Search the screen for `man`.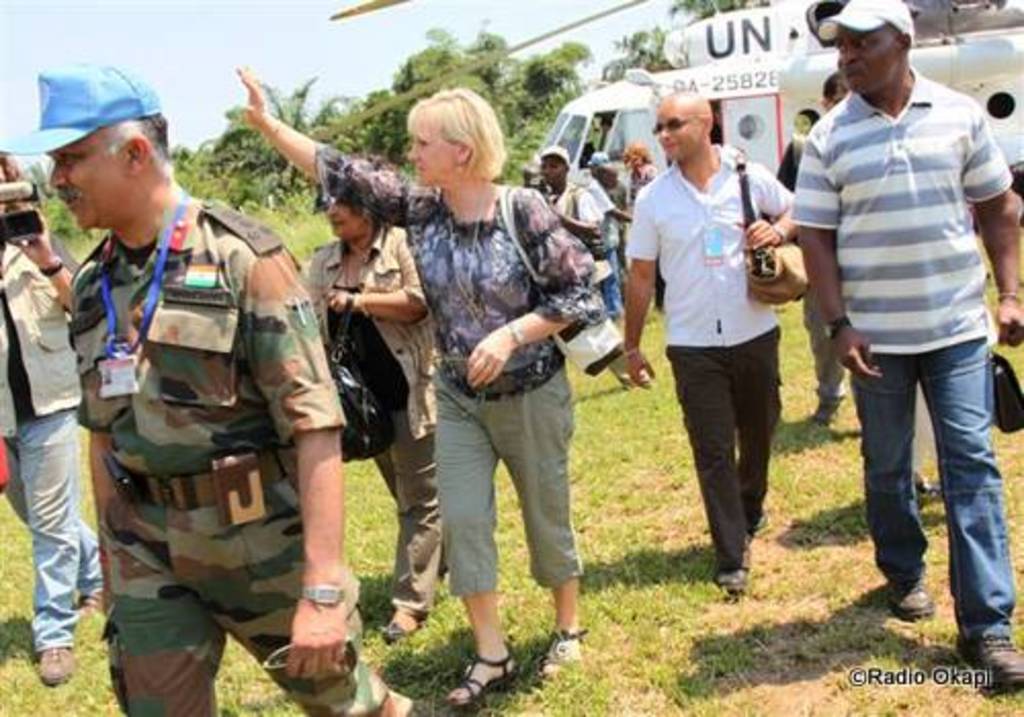
Found at (left=0, top=64, right=410, bottom=715).
